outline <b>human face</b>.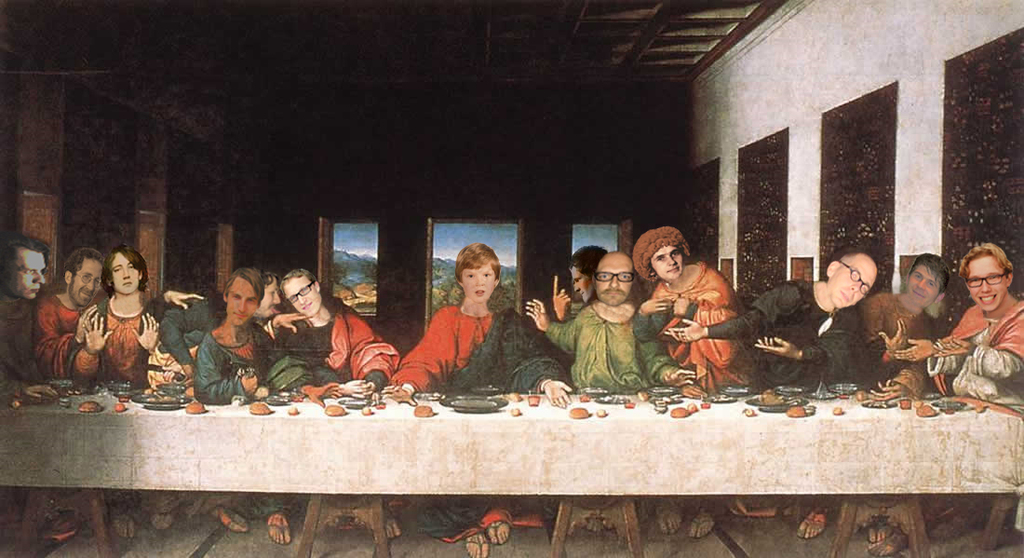
Outline: region(965, 255, 1005, 306).
